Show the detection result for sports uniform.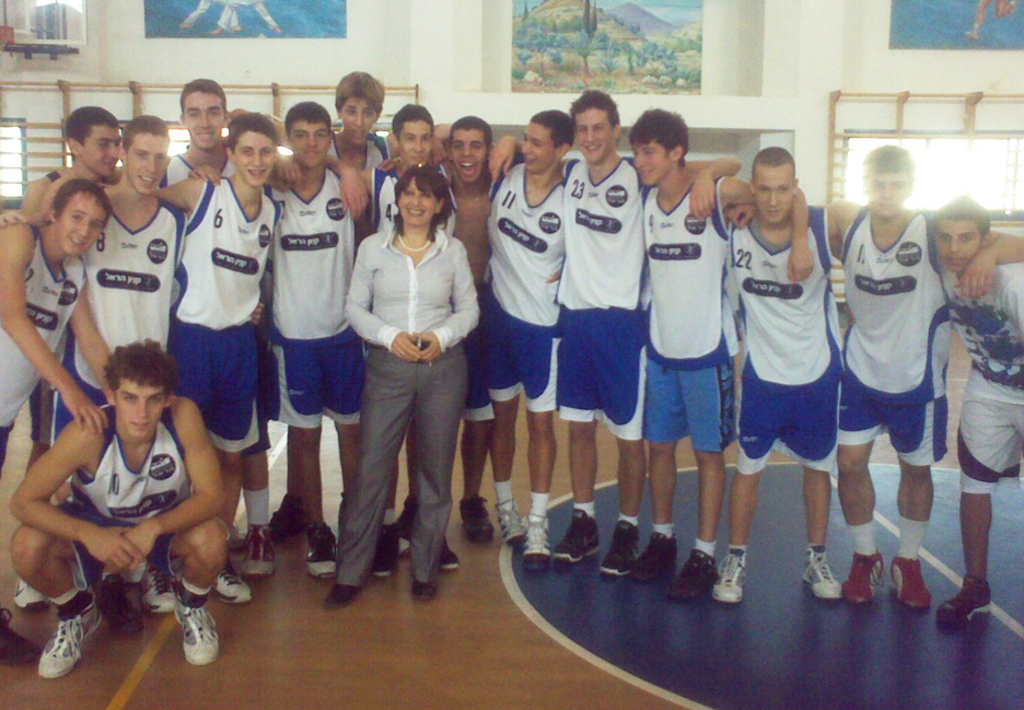
region(366, 152, 459, 252).
